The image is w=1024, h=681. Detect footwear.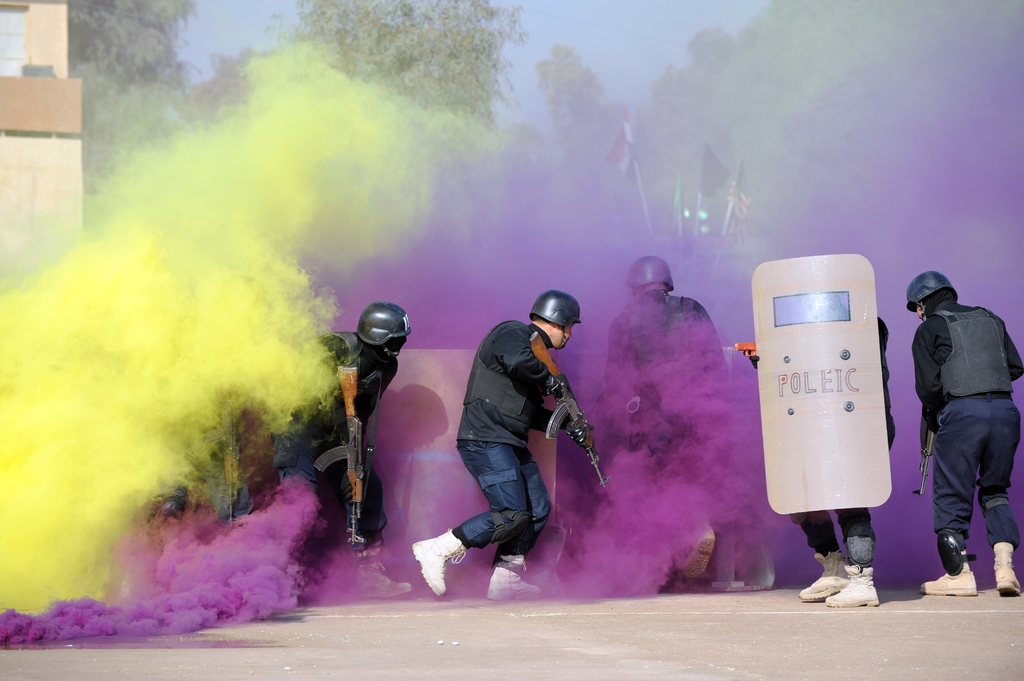
Detection: (998,567,1023,597).
